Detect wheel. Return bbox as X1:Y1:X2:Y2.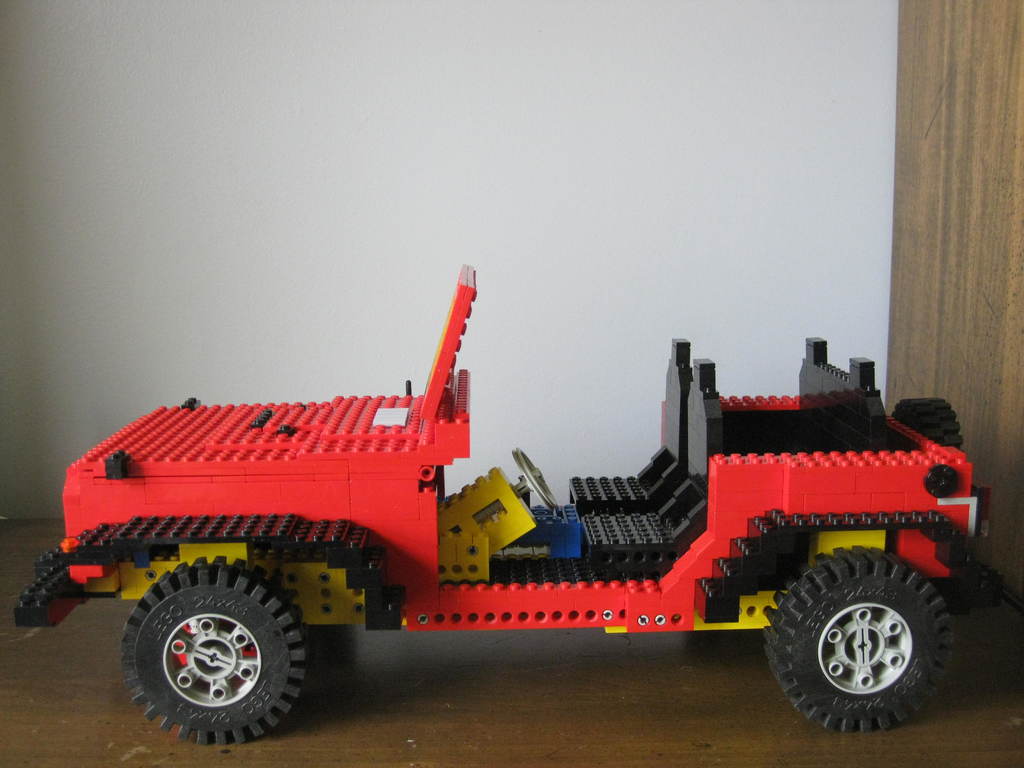
758:545:957:733.
